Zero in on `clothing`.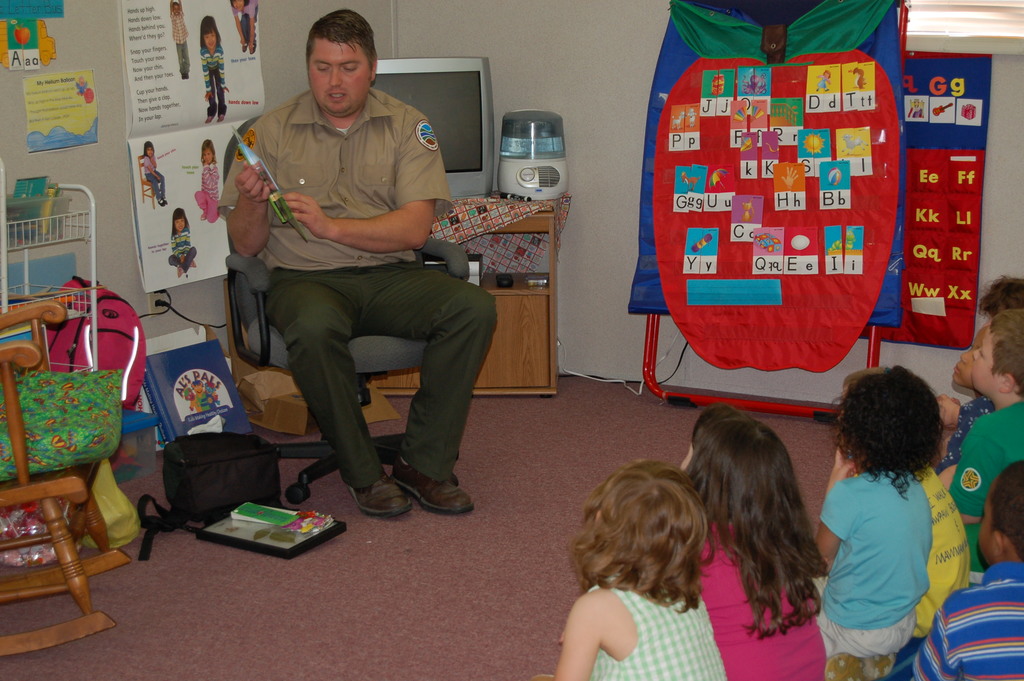
Zeroed in: 232/0/257/44.
